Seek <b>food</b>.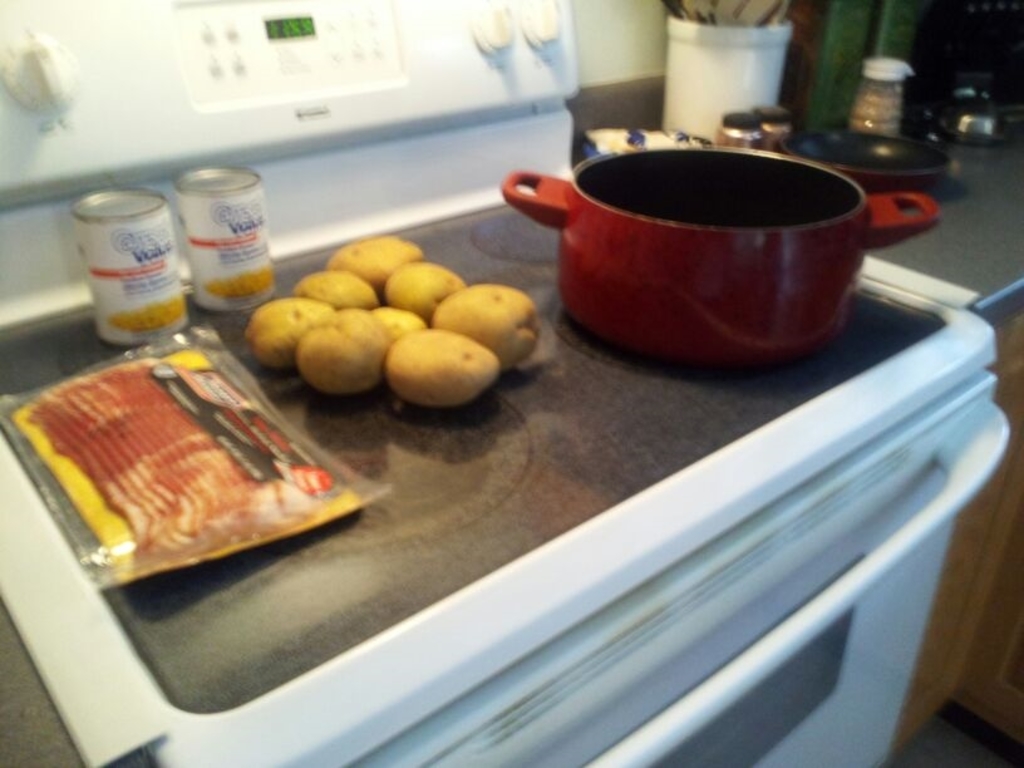
{"left": 380, "top": 259, "right": 468, "bottom": 321}.
